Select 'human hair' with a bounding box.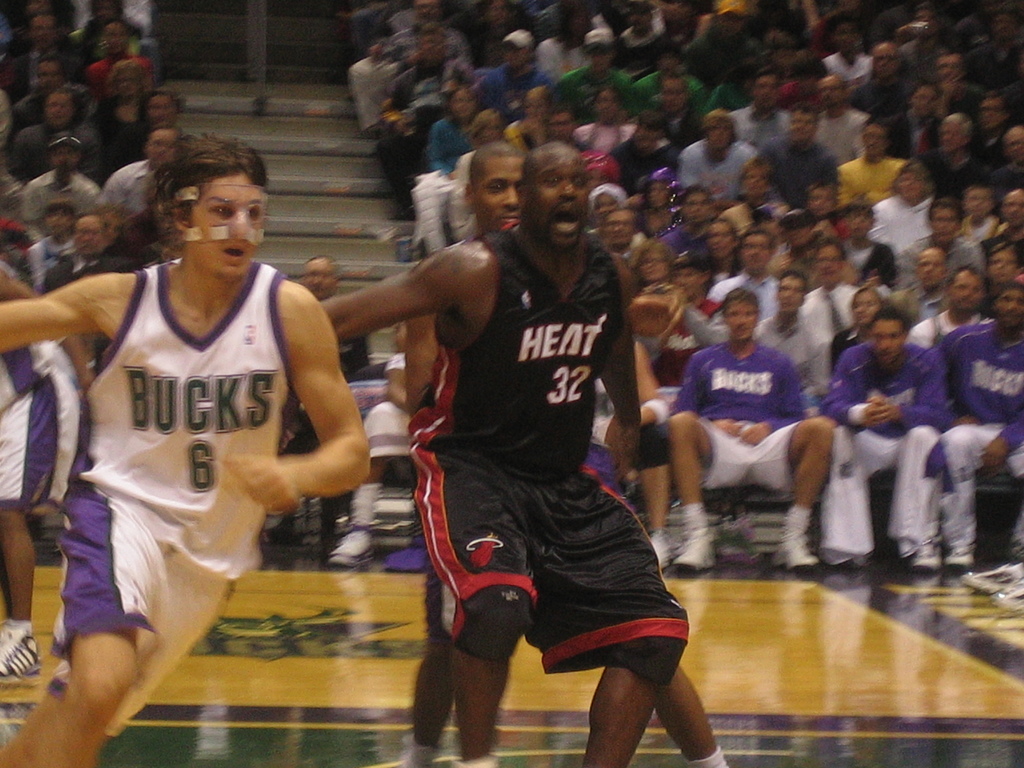
865:305:913:333.
